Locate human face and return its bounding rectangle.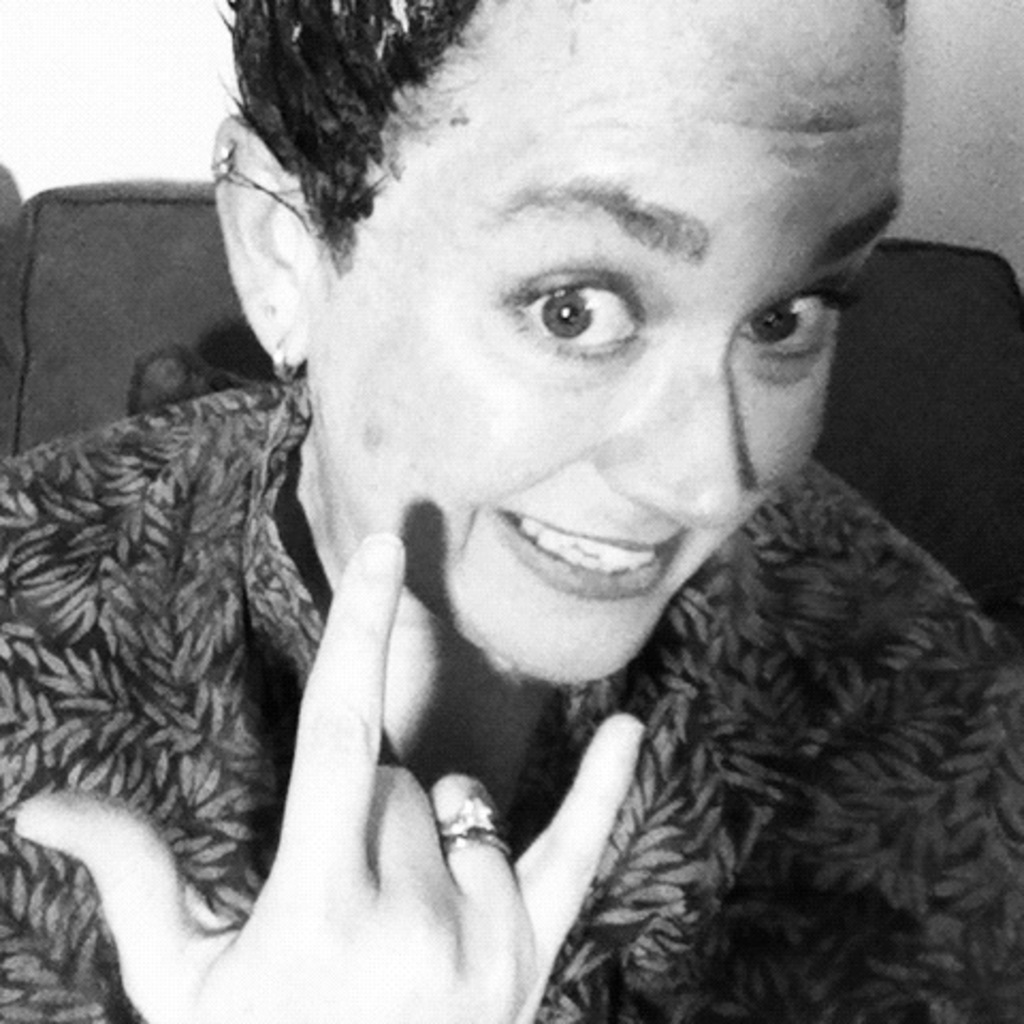
bbox(318, 0, 900, 674).
